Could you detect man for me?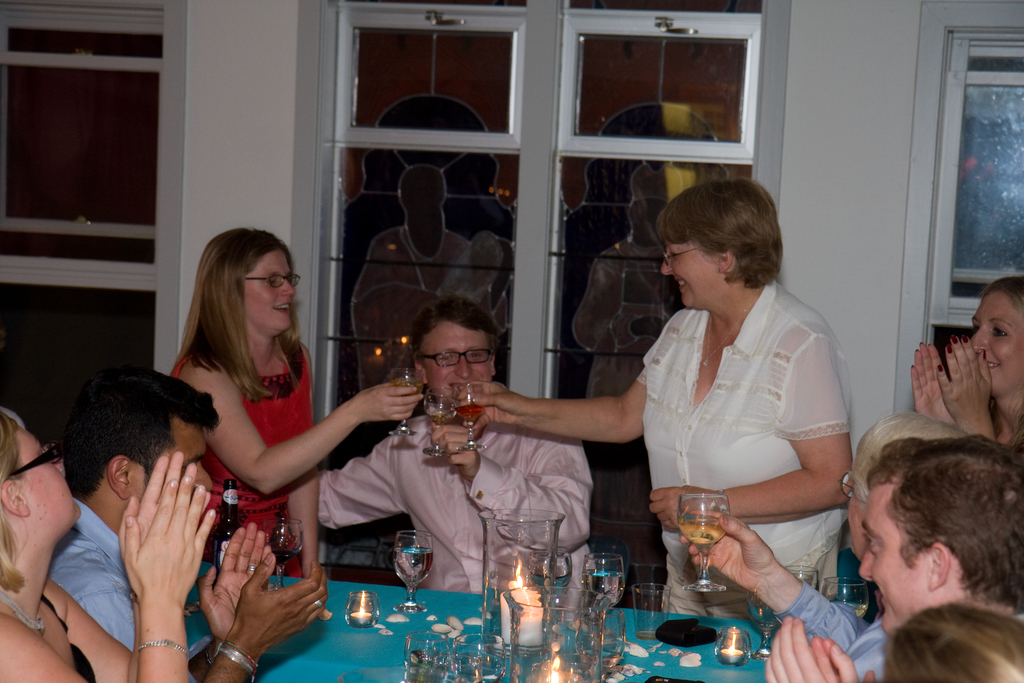
Detection result: rect(766, 431, 1023, 682).
